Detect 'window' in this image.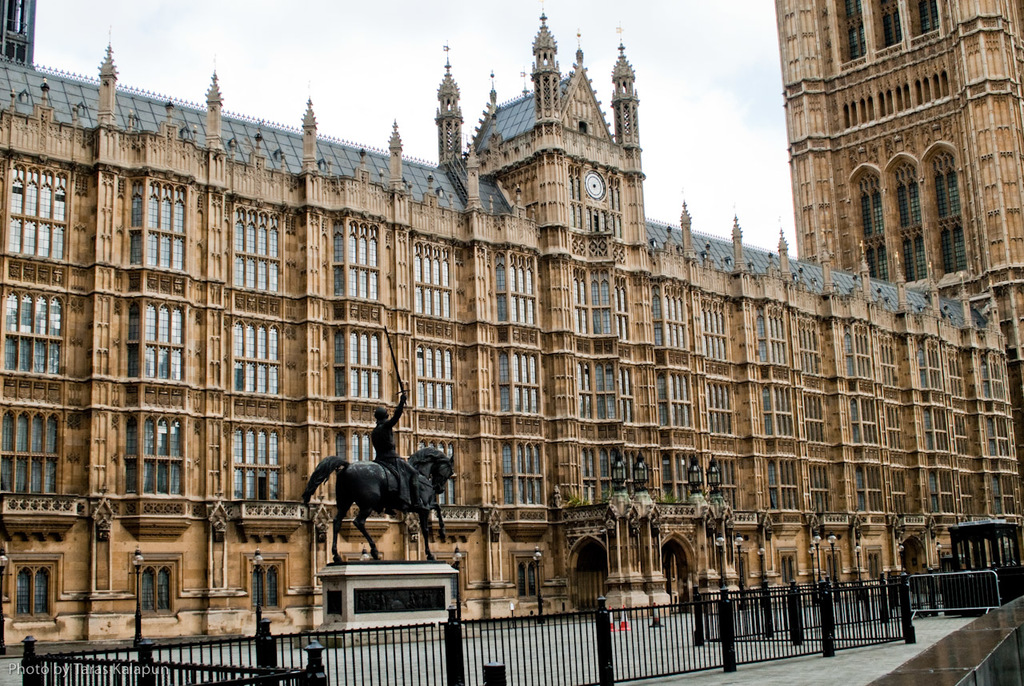
Detection: region(497, 438, 547, 504).
